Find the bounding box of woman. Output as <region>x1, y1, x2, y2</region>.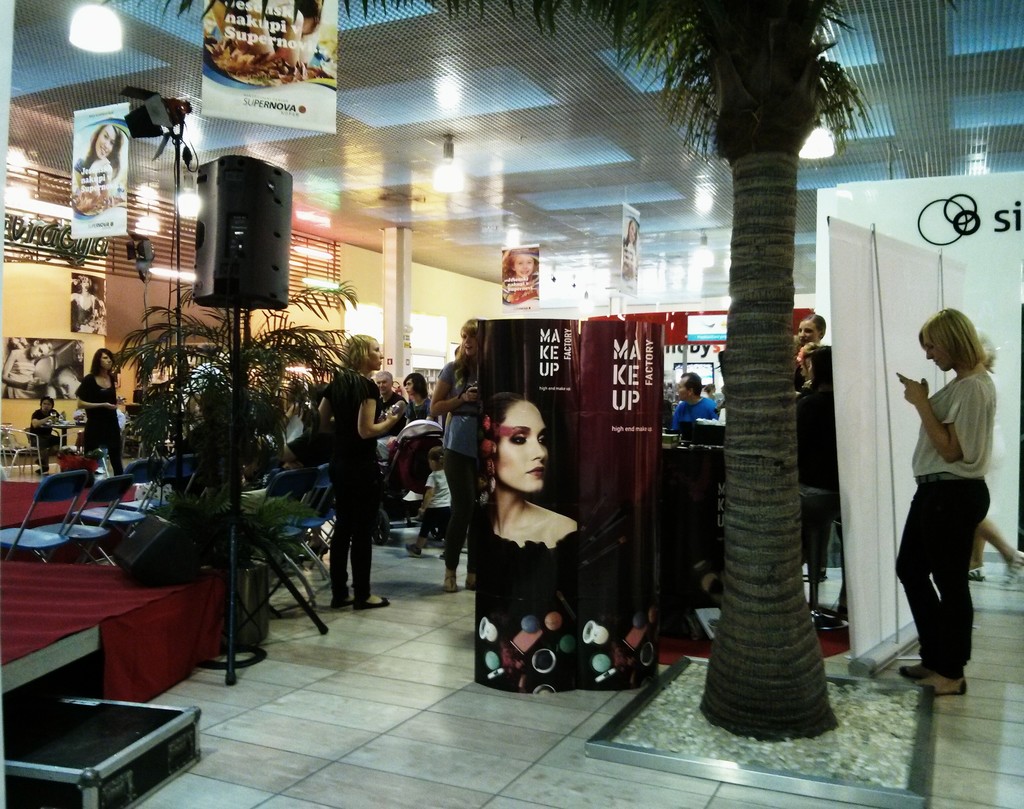
<region>385, 370, 431, 493</region>.
